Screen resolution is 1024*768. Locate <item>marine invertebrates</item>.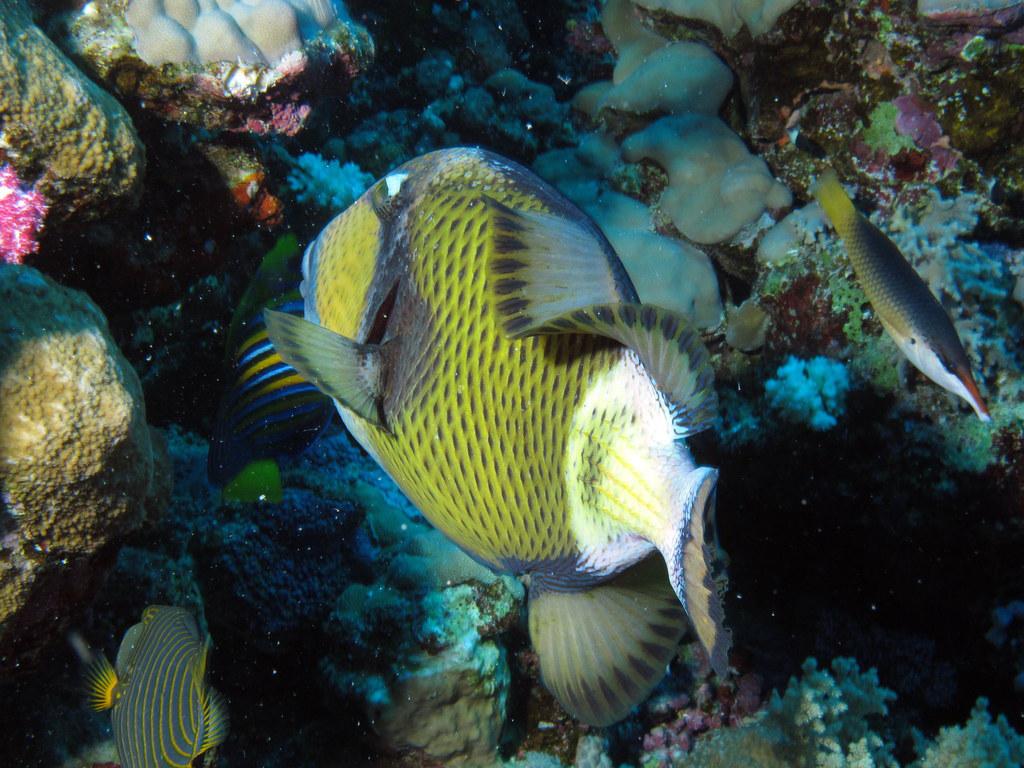
845:79:956:179.
